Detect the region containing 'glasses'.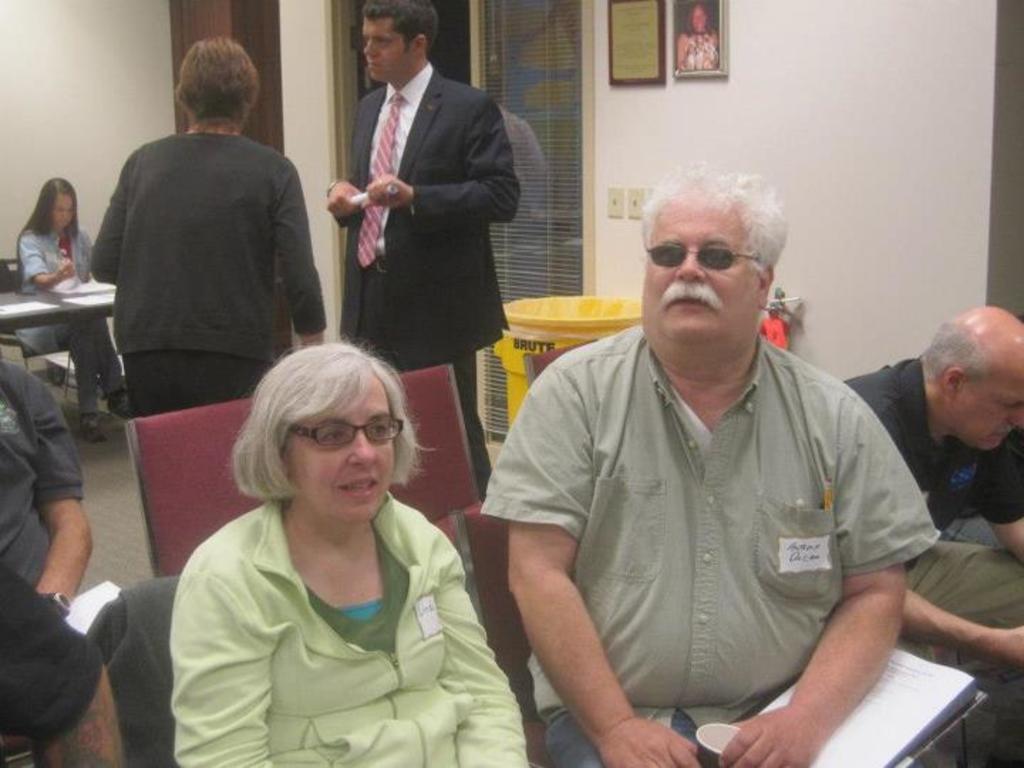
(x1=637, y1=229, x2=781, y2=284).
